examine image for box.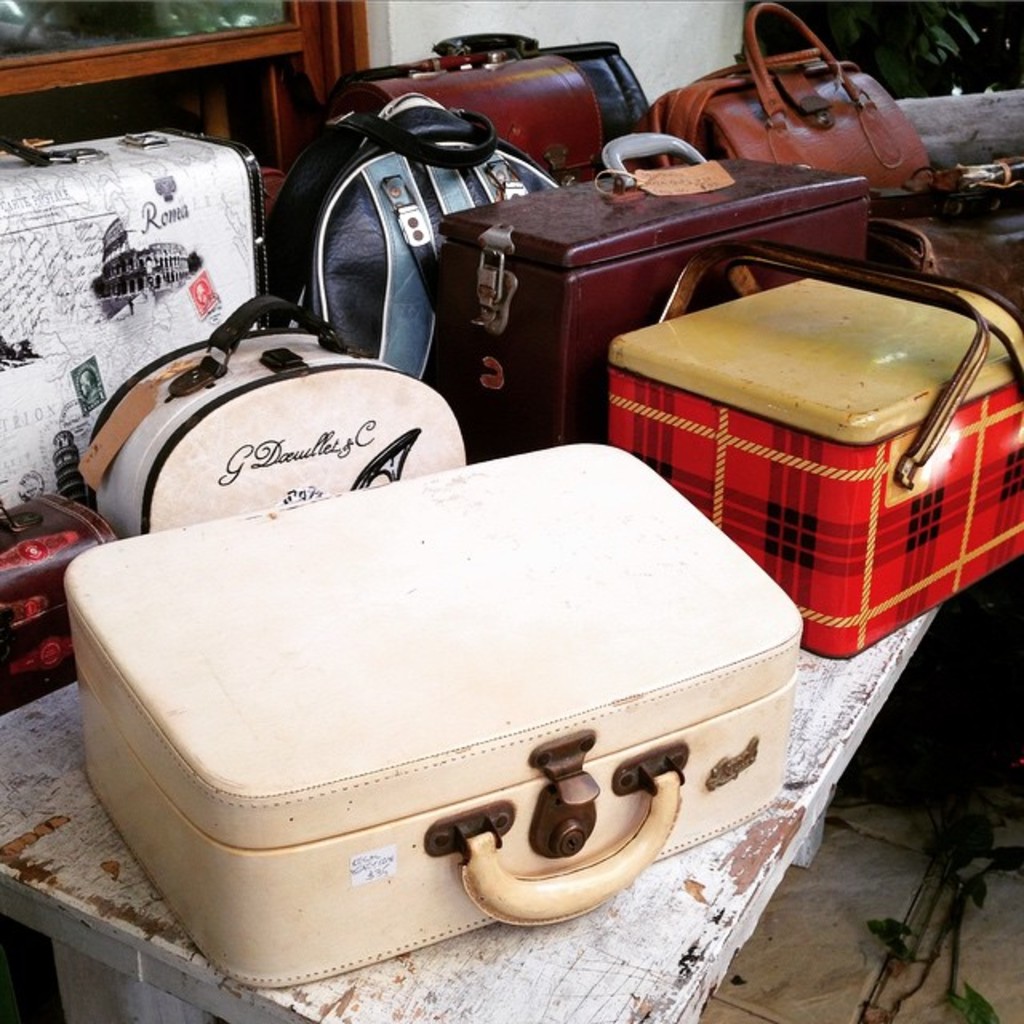
Examination result: (443, 126, 878, 474).
